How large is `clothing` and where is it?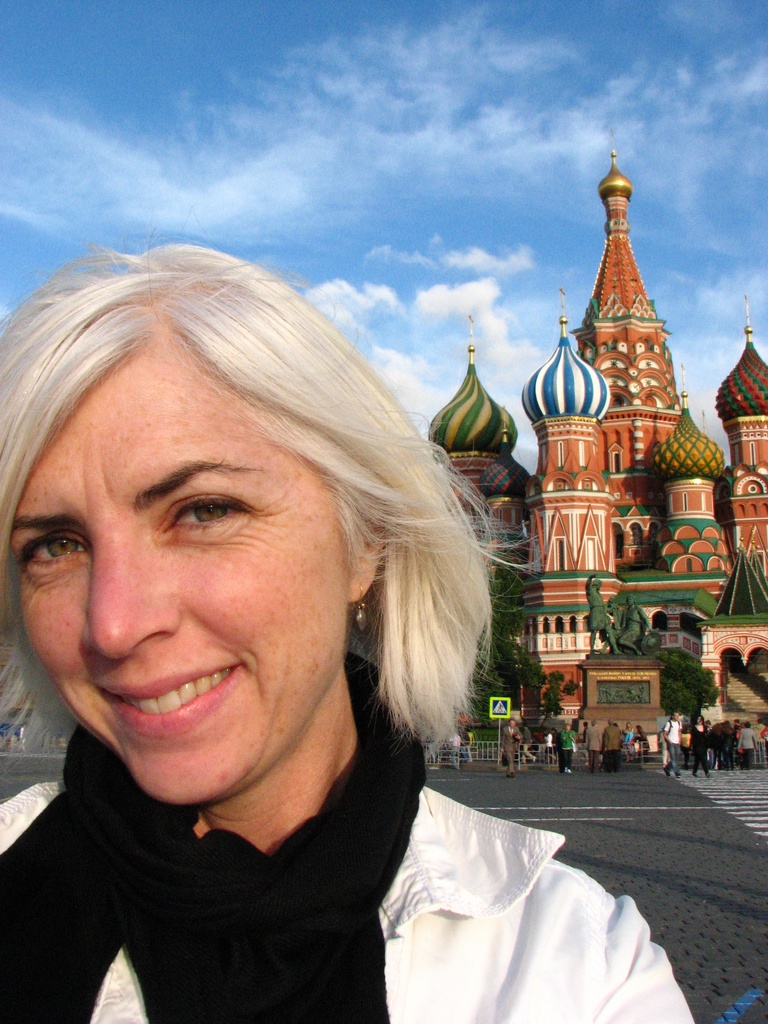
Bounding box: (left=0, top=383, right=599, bottom=1014).
